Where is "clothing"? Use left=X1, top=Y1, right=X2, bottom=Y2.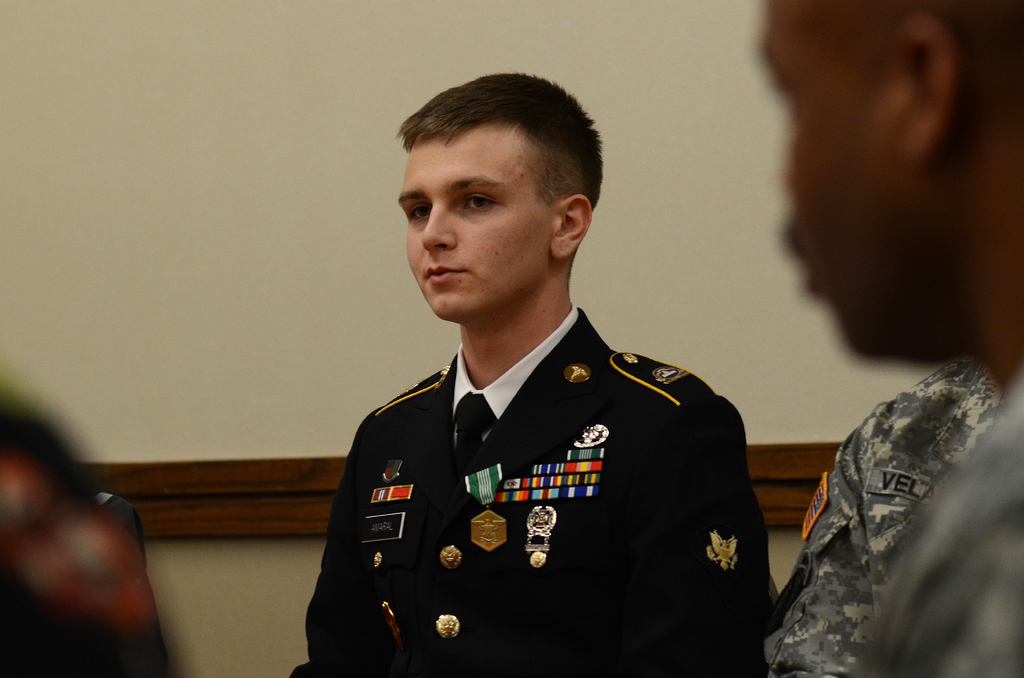
left=286, top=302, right=786, bottom=677.
